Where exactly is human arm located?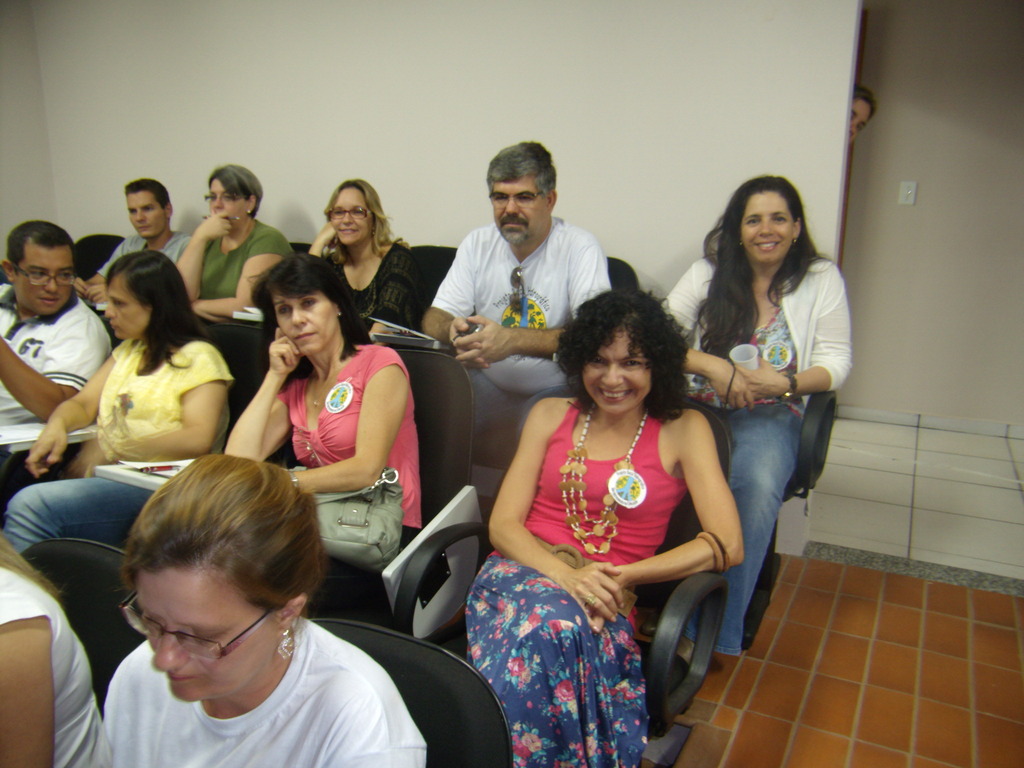
Its bounding box is l=454, t=246, r=609, b=365.
